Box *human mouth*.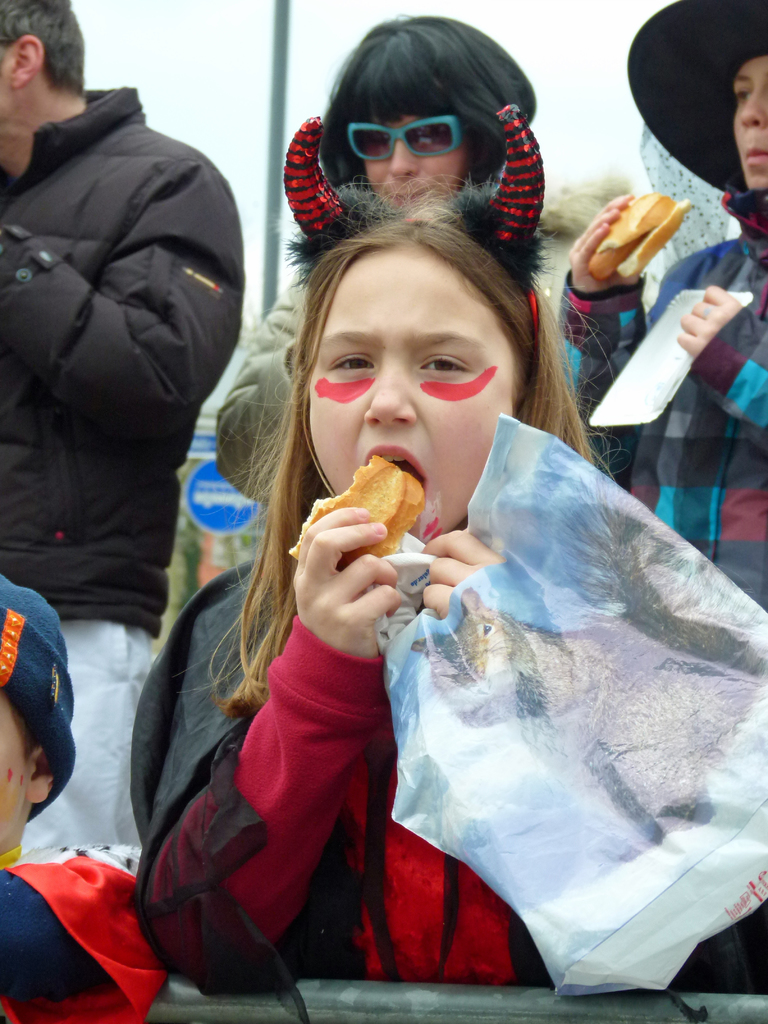
BBox(755, 141, 767, 173).
